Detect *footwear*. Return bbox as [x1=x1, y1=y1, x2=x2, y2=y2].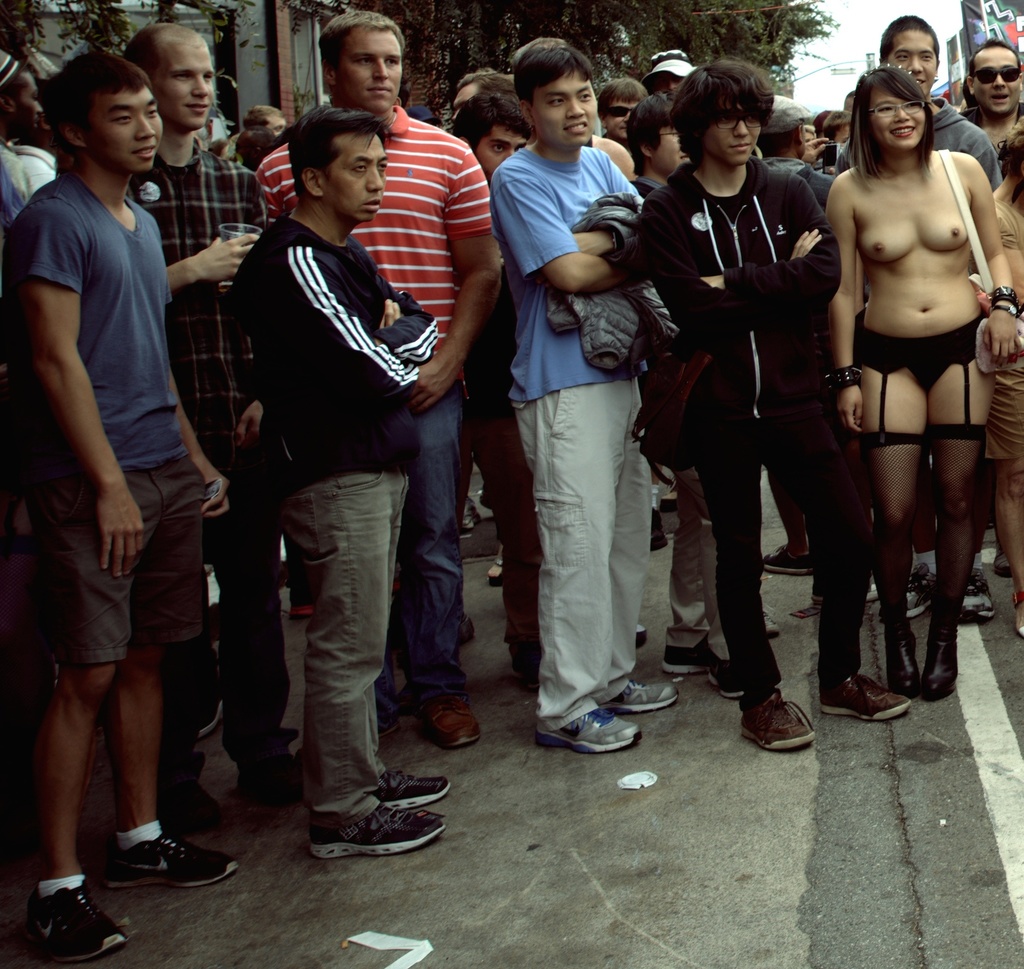
[x1=414, y1=682, x2=482, y2=738].
